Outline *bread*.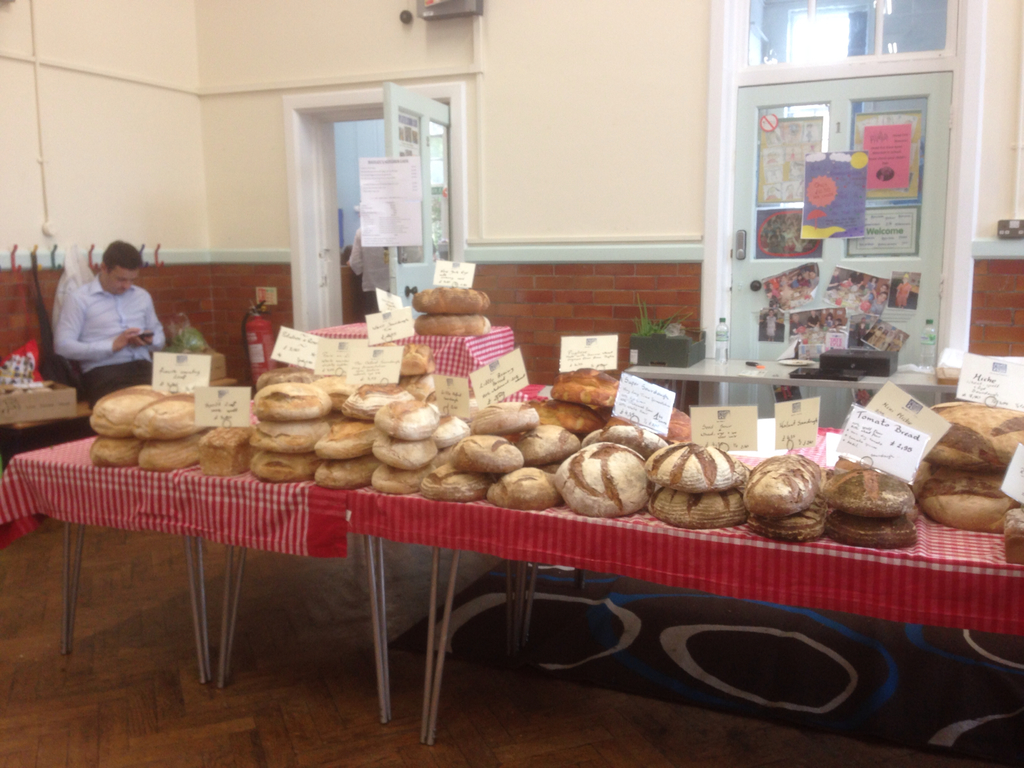
Outline: {"left": 414, "top": 315, "right": 491, "bottom": 337}.
